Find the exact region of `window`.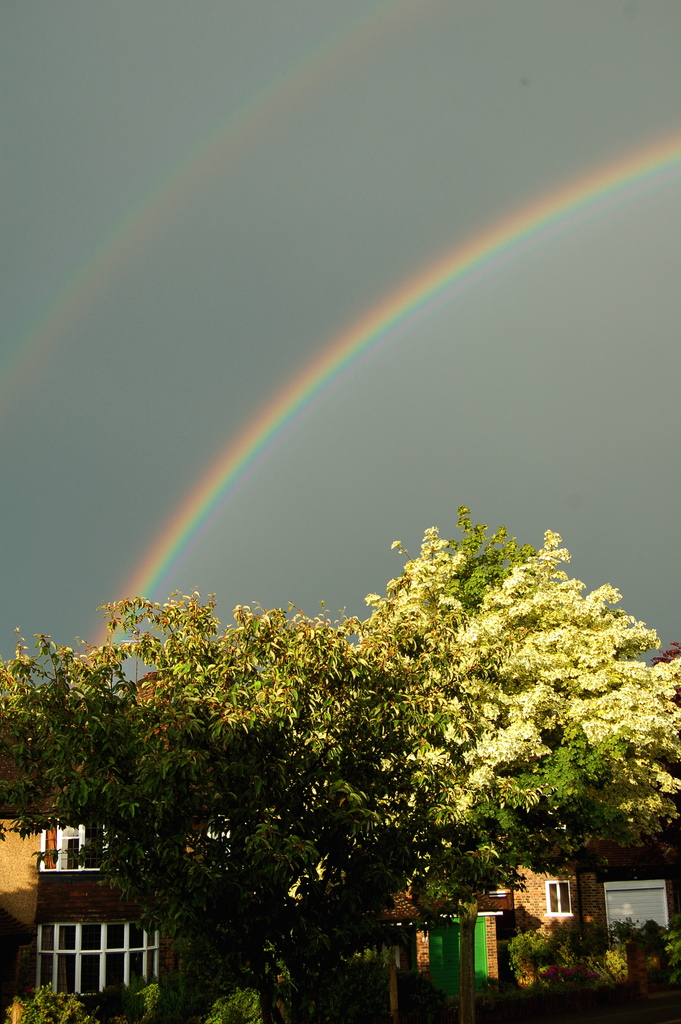
Exact region: 546, 882, 575, 917.
